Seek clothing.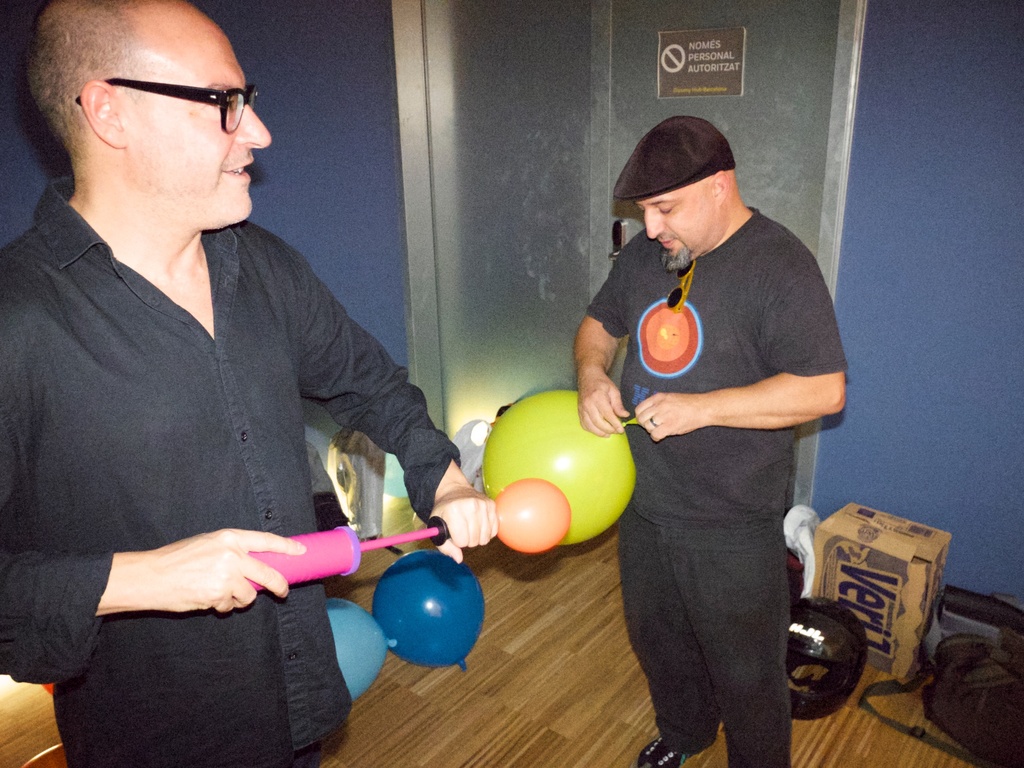
bbox=[573, 148, 840, 723].
